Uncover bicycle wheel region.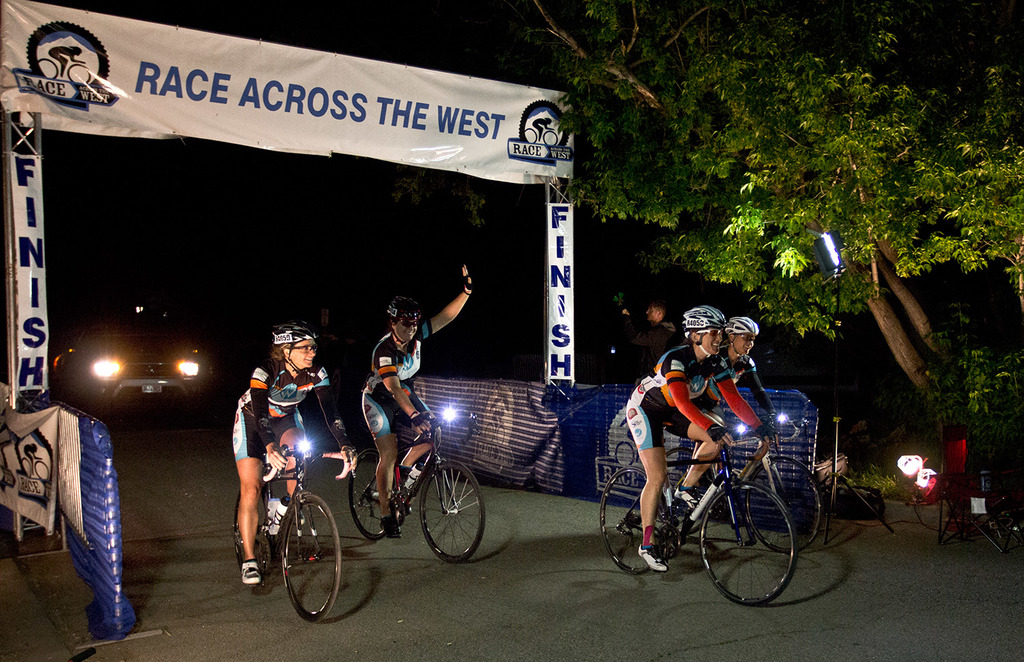
Uncovered: locate(744, 461, 824, 554).
